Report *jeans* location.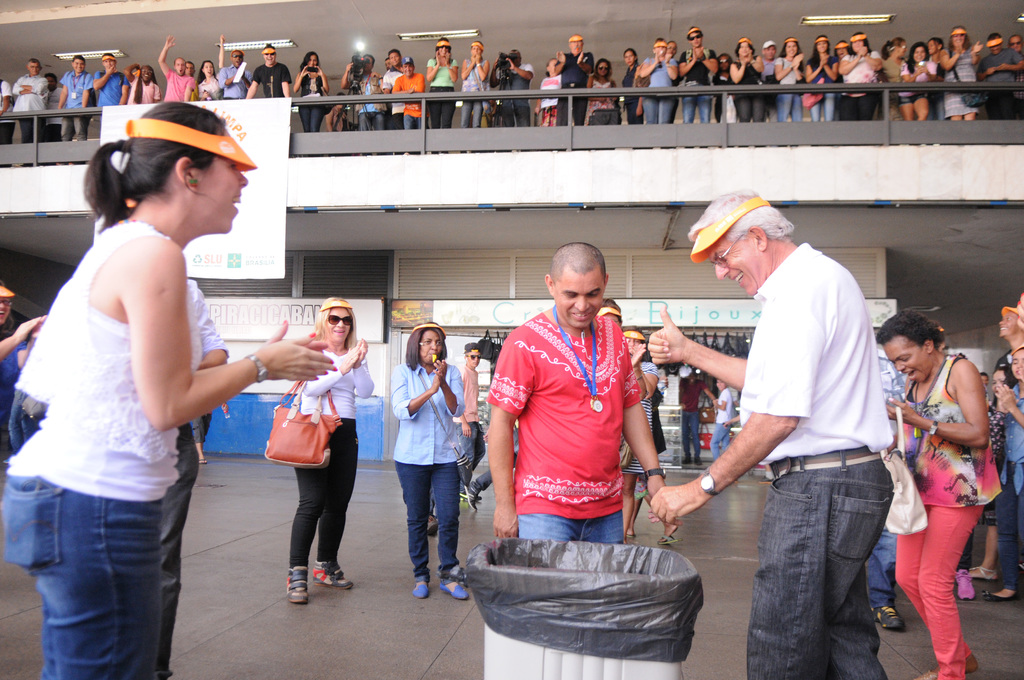
Report: BBox(45, 121, 63, 142).
